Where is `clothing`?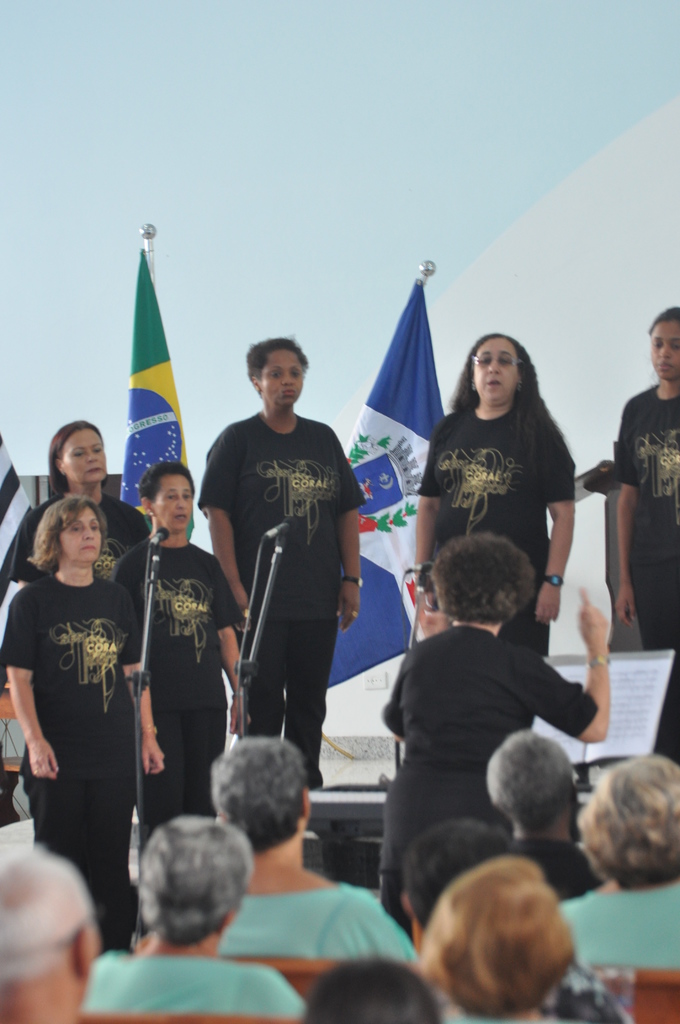
rect(104, 536, 237, 860).
